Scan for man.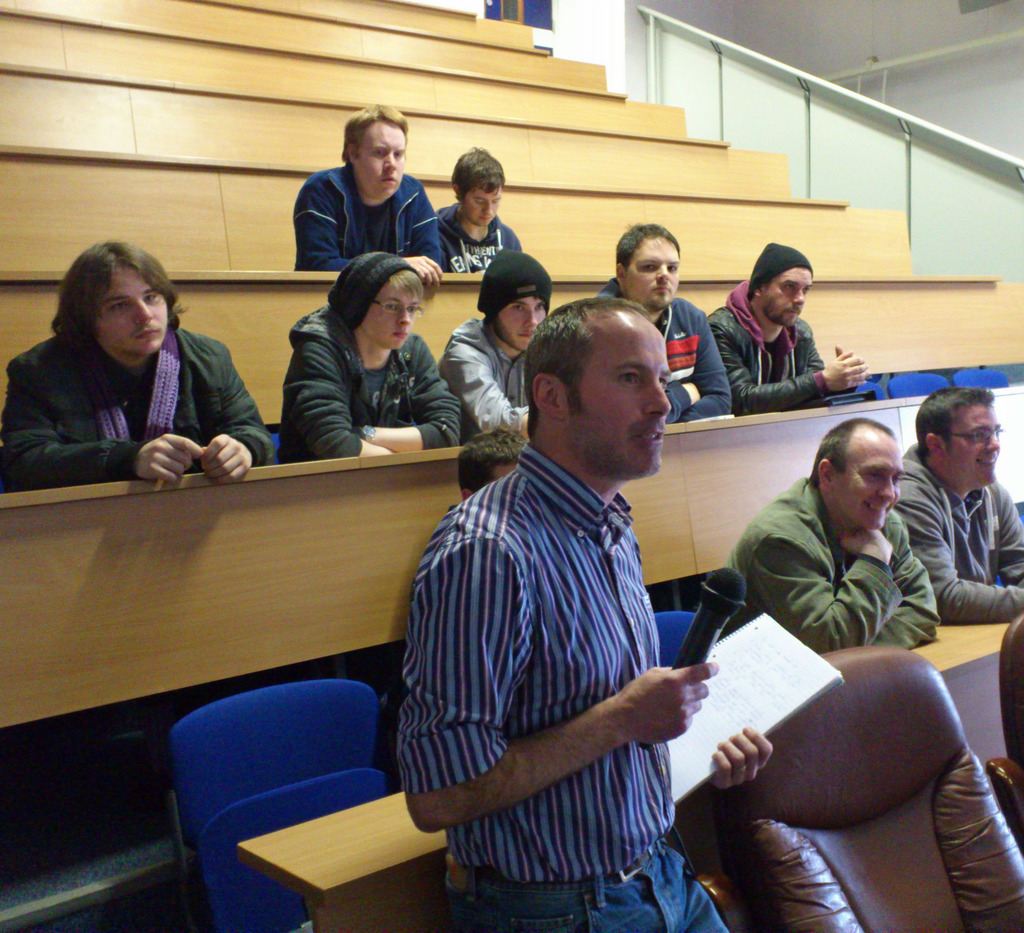
Scan result: [445, 259, 561, 439].
